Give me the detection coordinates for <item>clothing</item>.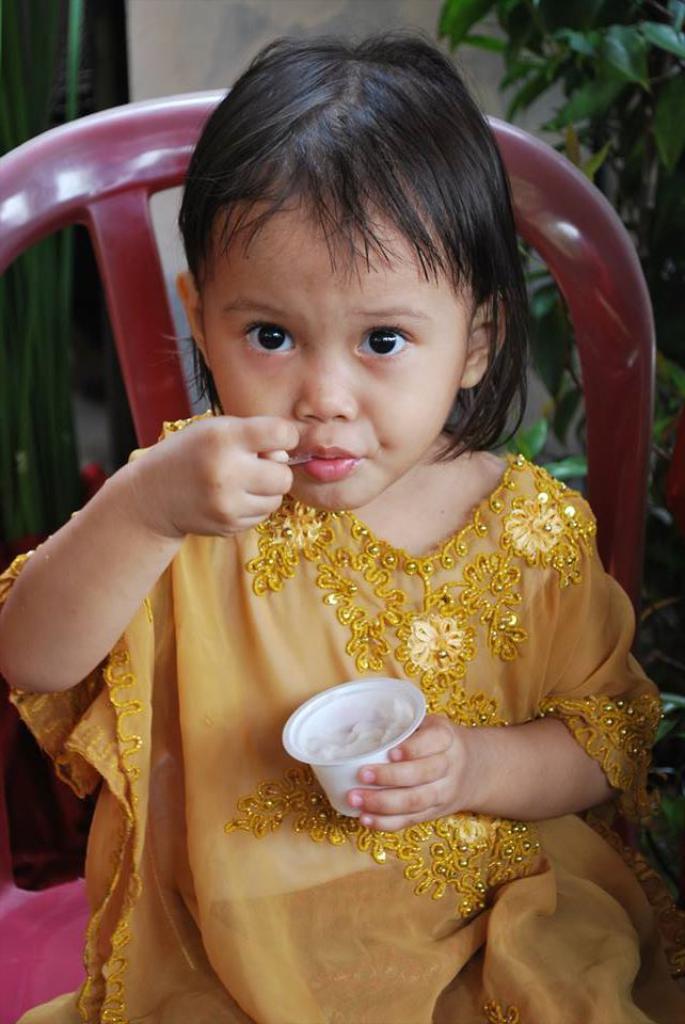
rect(0, 407, 684, 1023).
